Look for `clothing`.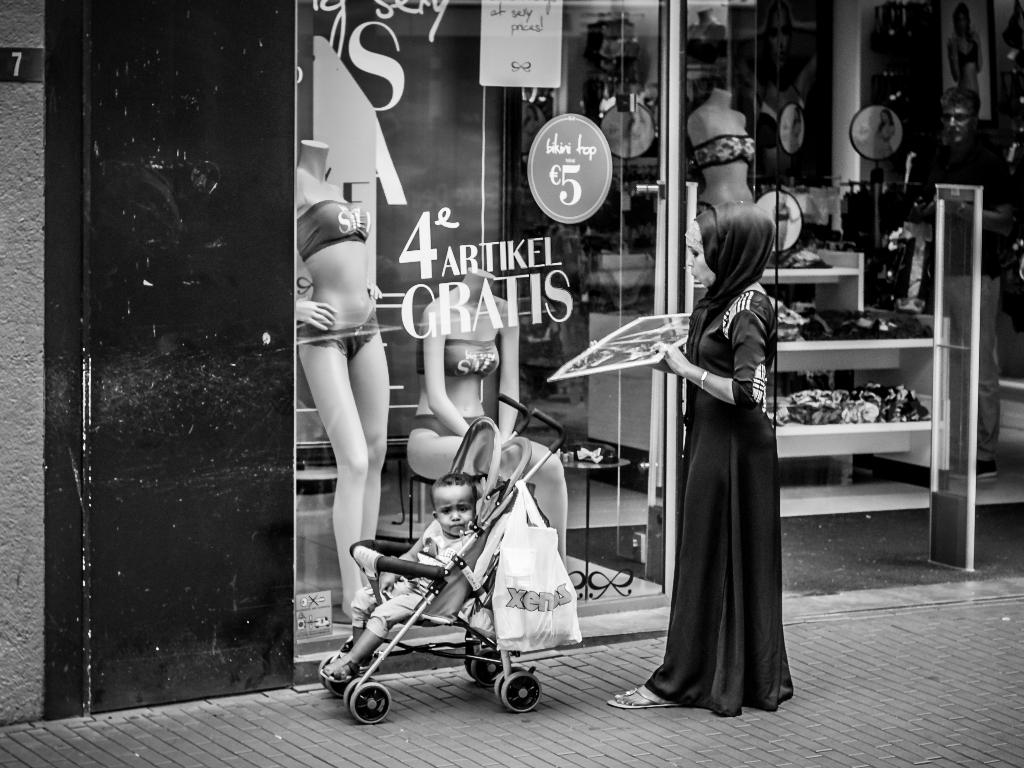
Found: {"x1": 293, "y1": 200, "x2": 366, "y2": 269}.
